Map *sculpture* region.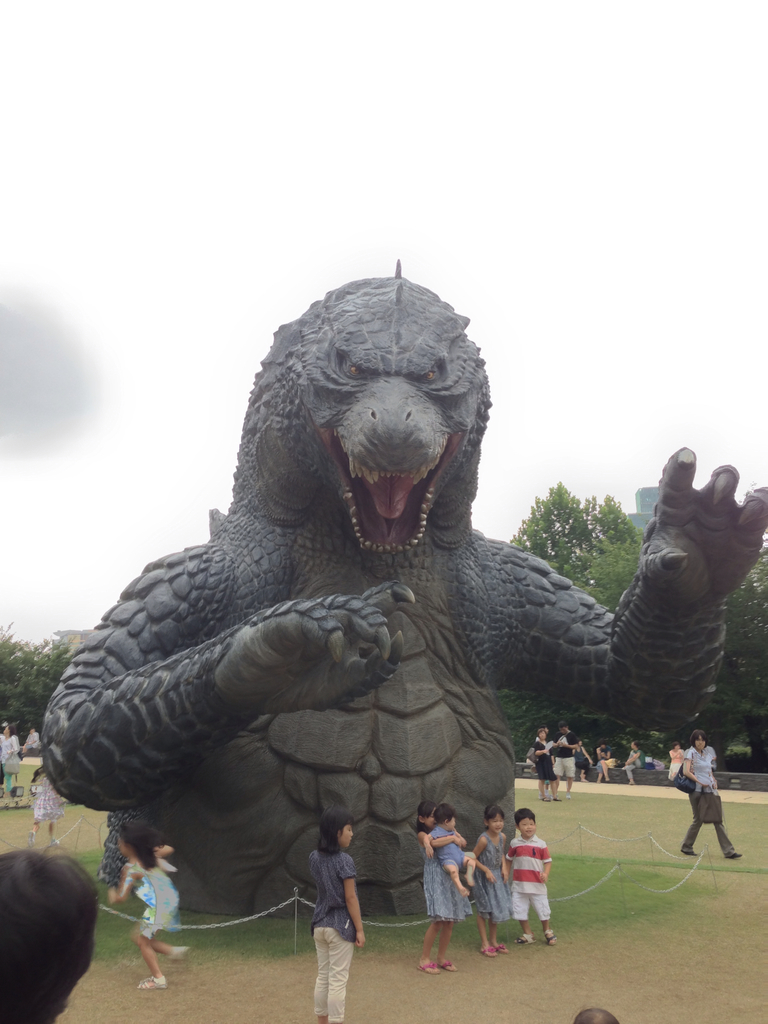
Mapped to box(6, 832, 95, 1023).
